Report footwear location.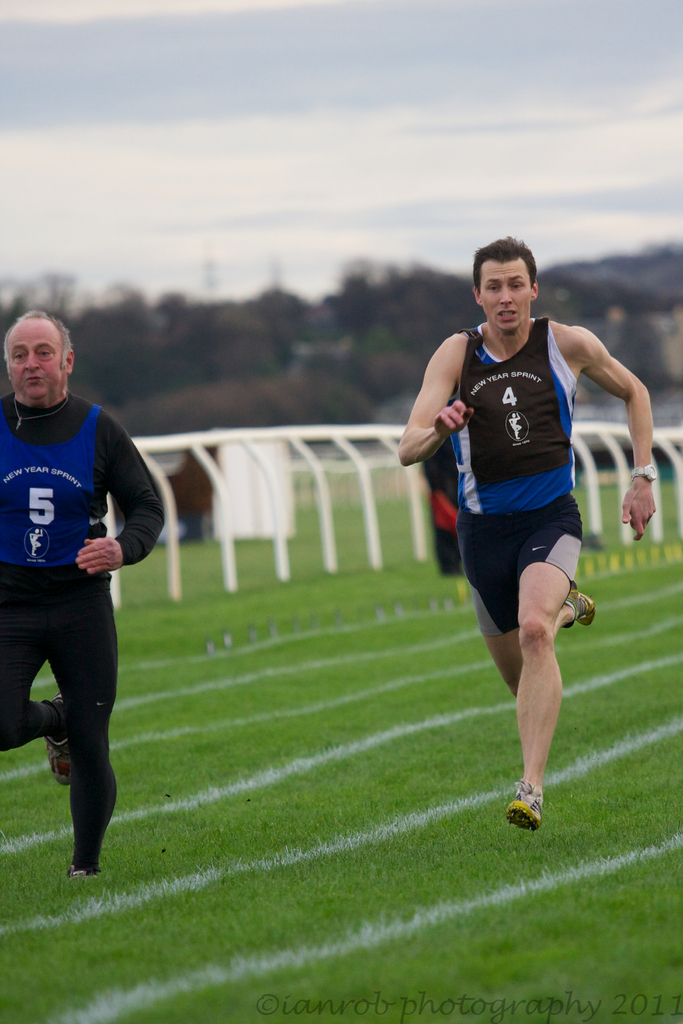
Report: locate(557, 584, 596, 624).
